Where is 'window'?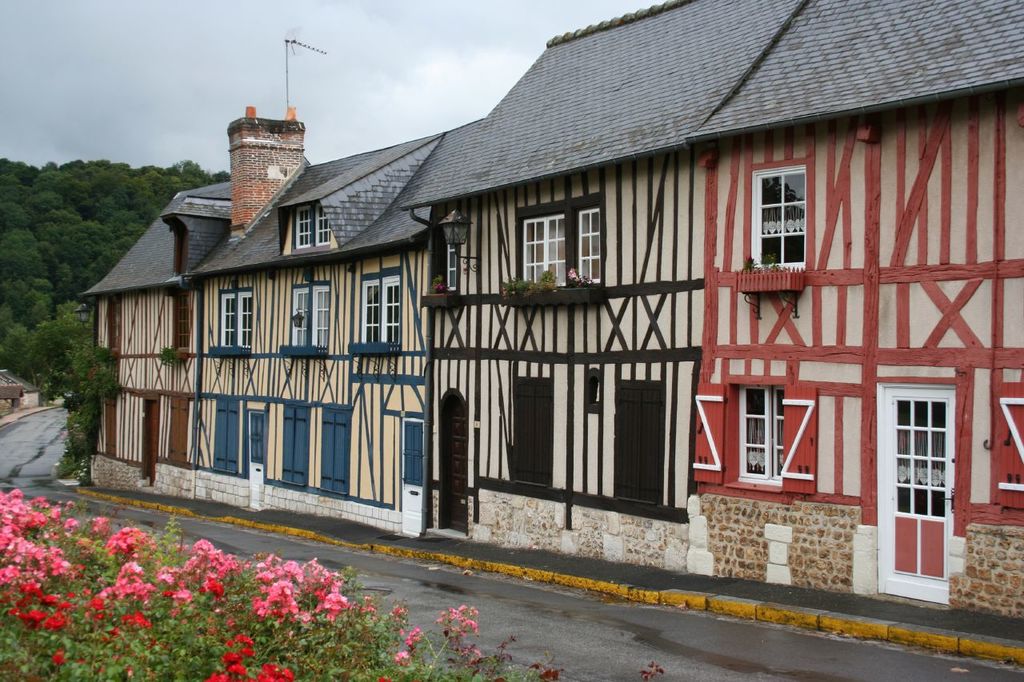
<box>276,283,334,357</box>.
